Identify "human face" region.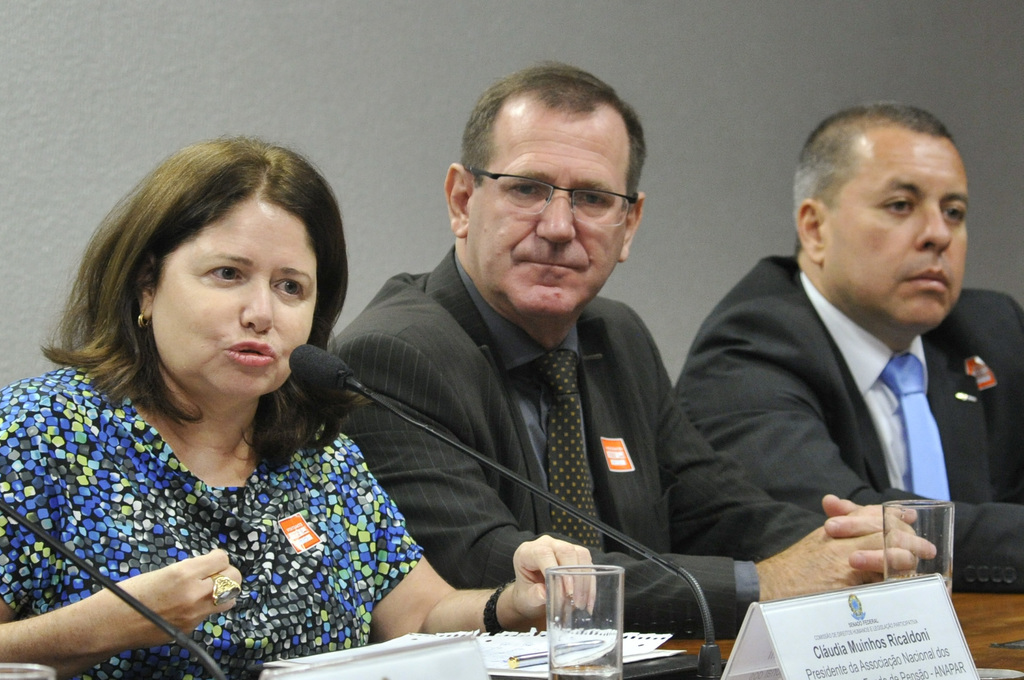
Region: (x1=826, y1=133, x2=967, y2=334).
